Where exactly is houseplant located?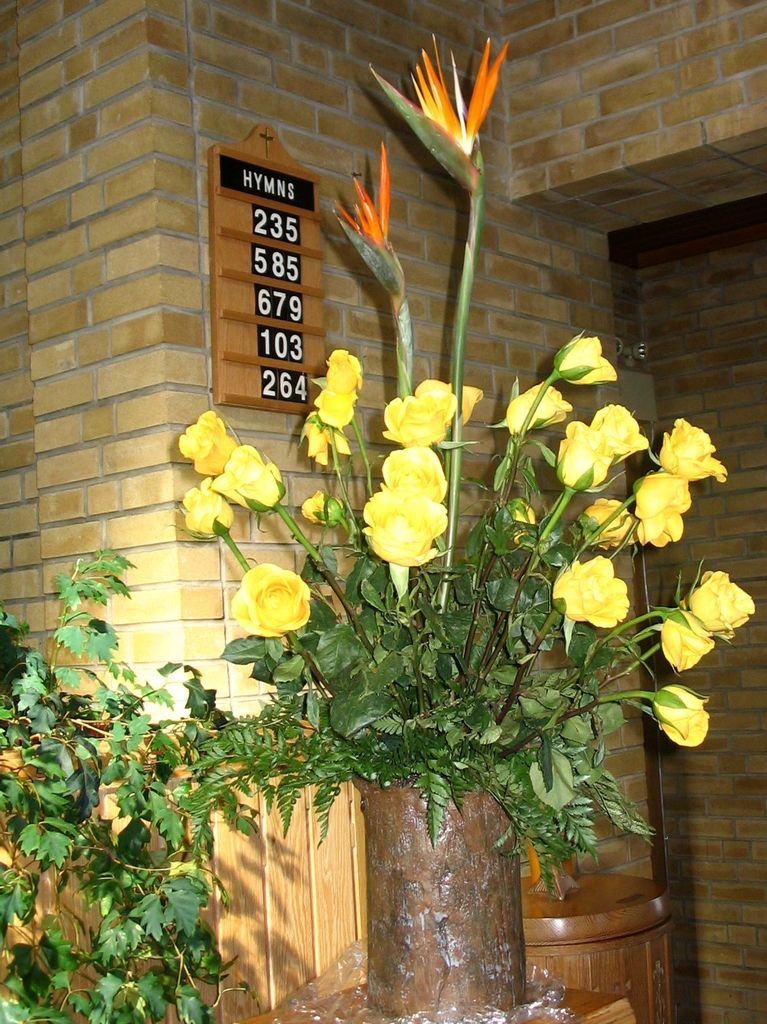
Its bounding box is <bbox>135, 31, 754, 1023</bbox>.
